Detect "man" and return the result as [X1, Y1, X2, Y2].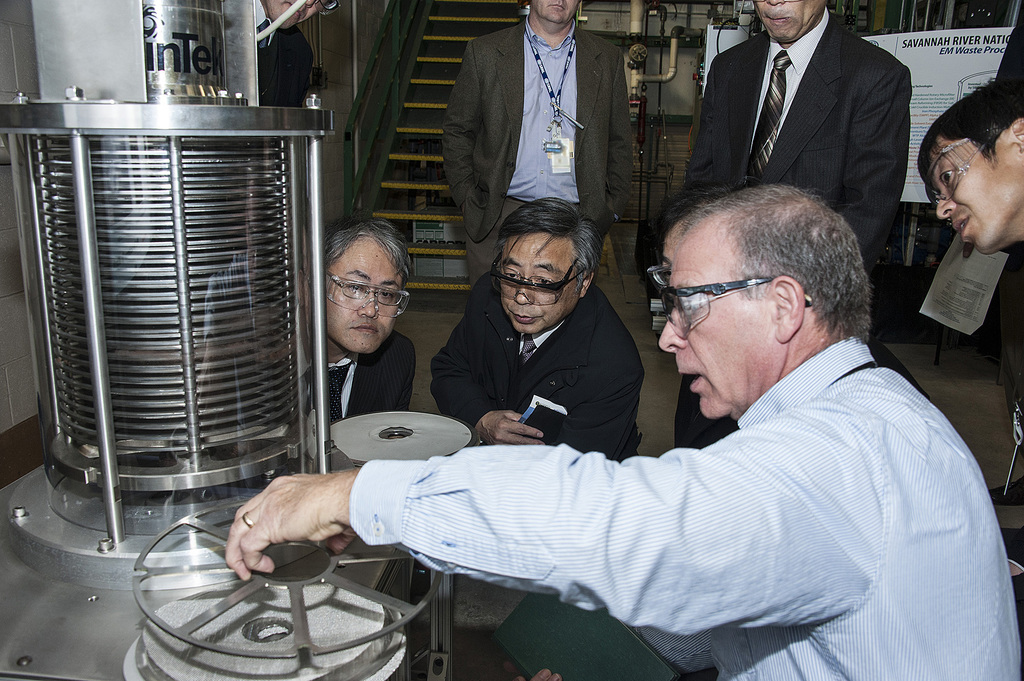
[221, 183, 1023, 680].
